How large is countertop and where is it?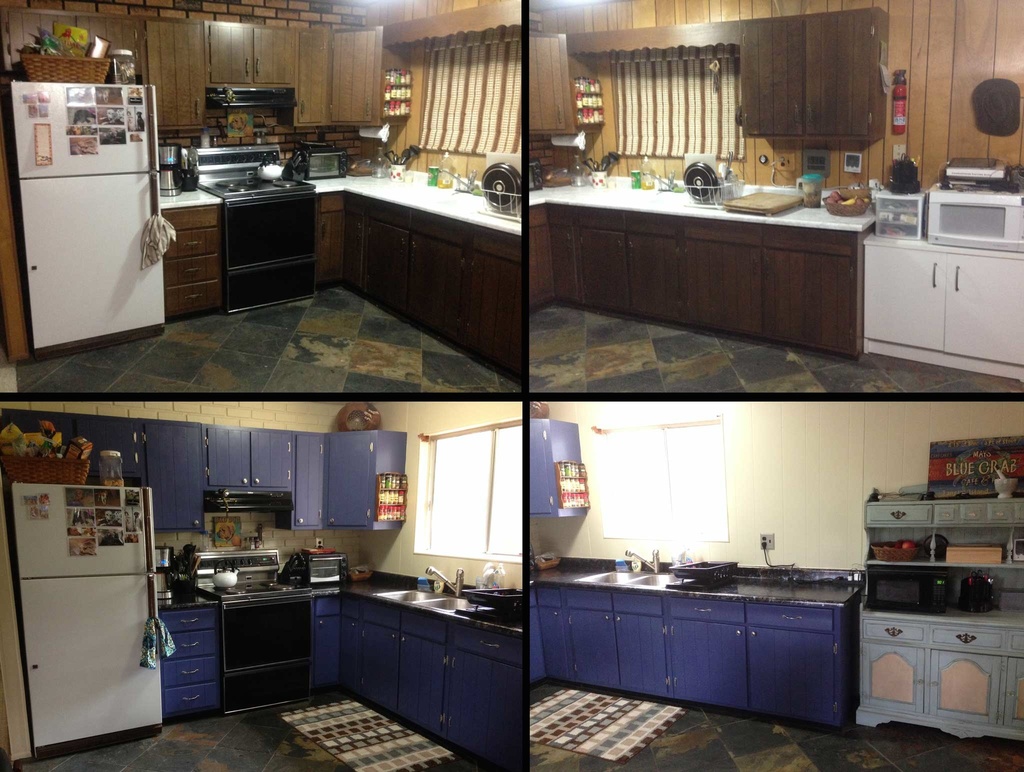
Bounding box: <region>170, 125, 525, 237</region>.
